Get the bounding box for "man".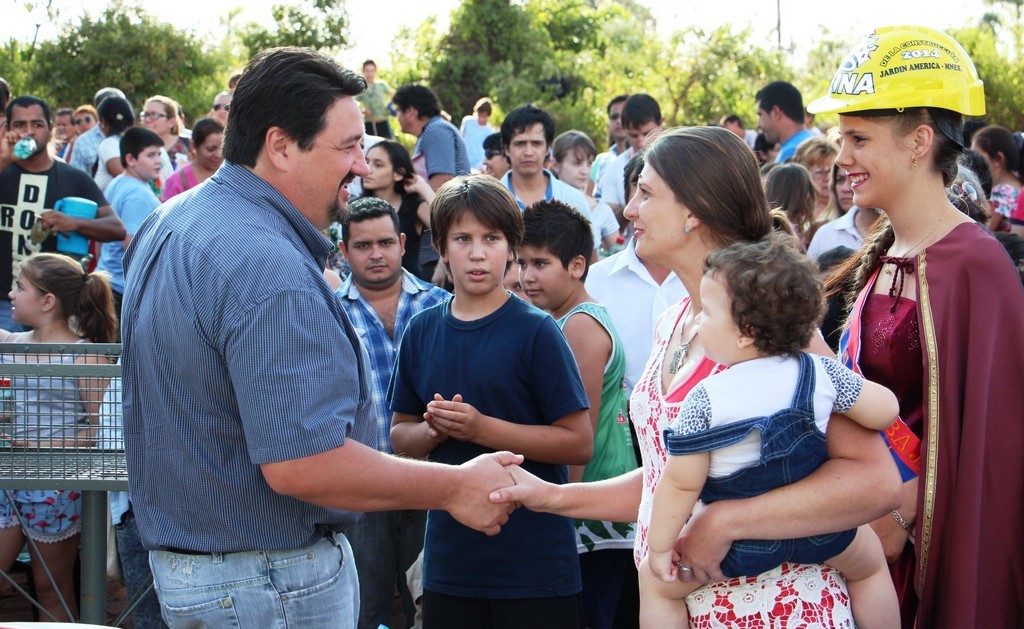
bbox(589, 89, 632, 183).
